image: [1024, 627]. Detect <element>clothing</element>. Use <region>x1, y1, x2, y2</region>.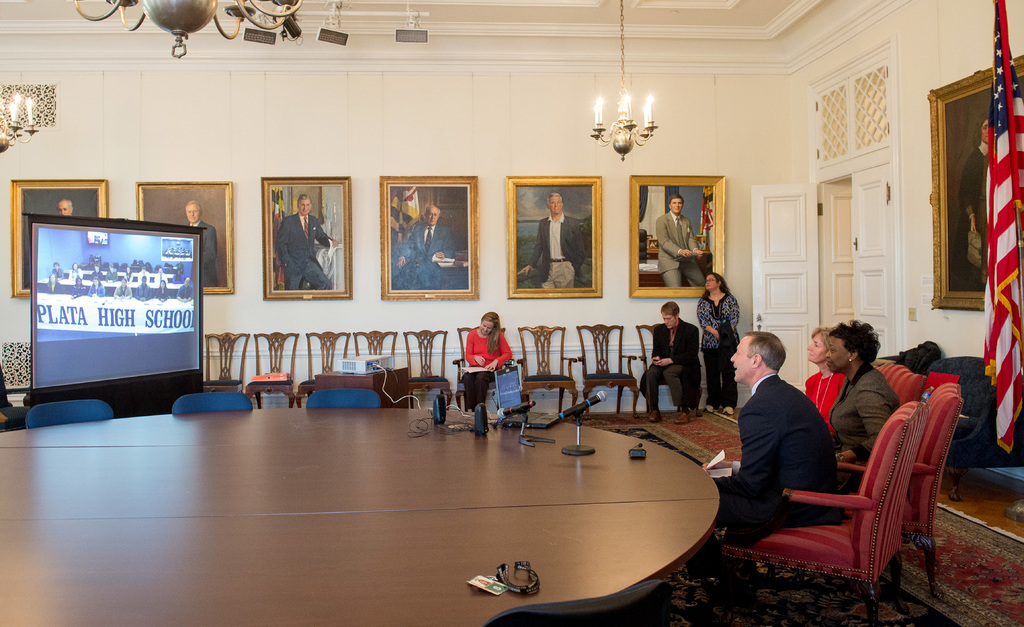
<region>699, 291, 740, 416</region>.
